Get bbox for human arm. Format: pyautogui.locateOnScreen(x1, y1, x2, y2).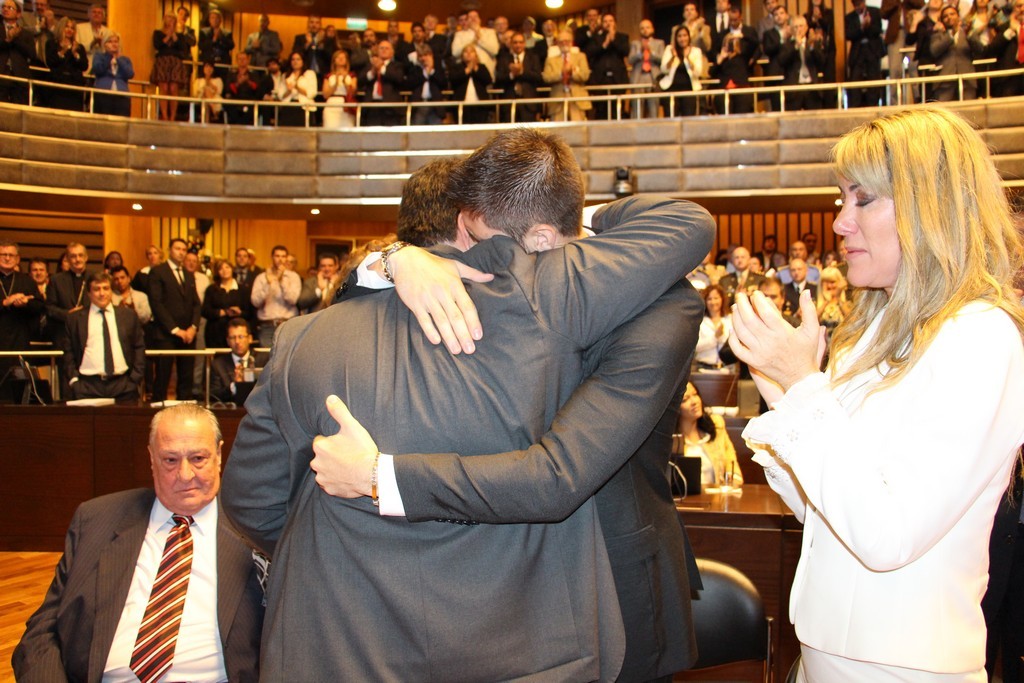
pyautogui.locateOnScreen(170, 270, 203, 351).
